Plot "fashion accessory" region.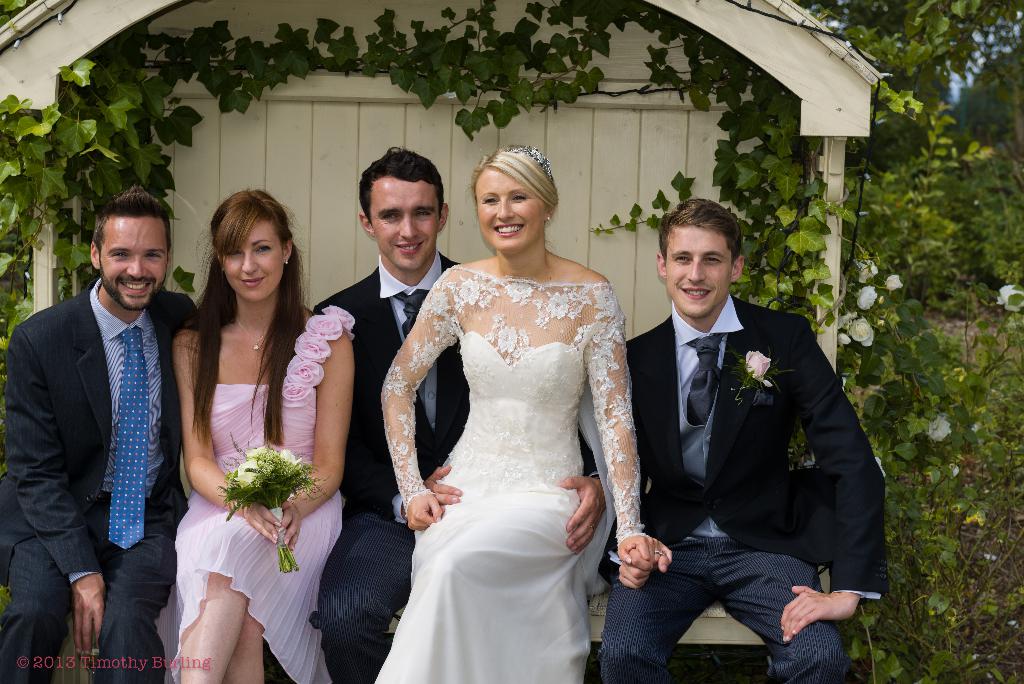
Plotted at 546:213:548:221.
